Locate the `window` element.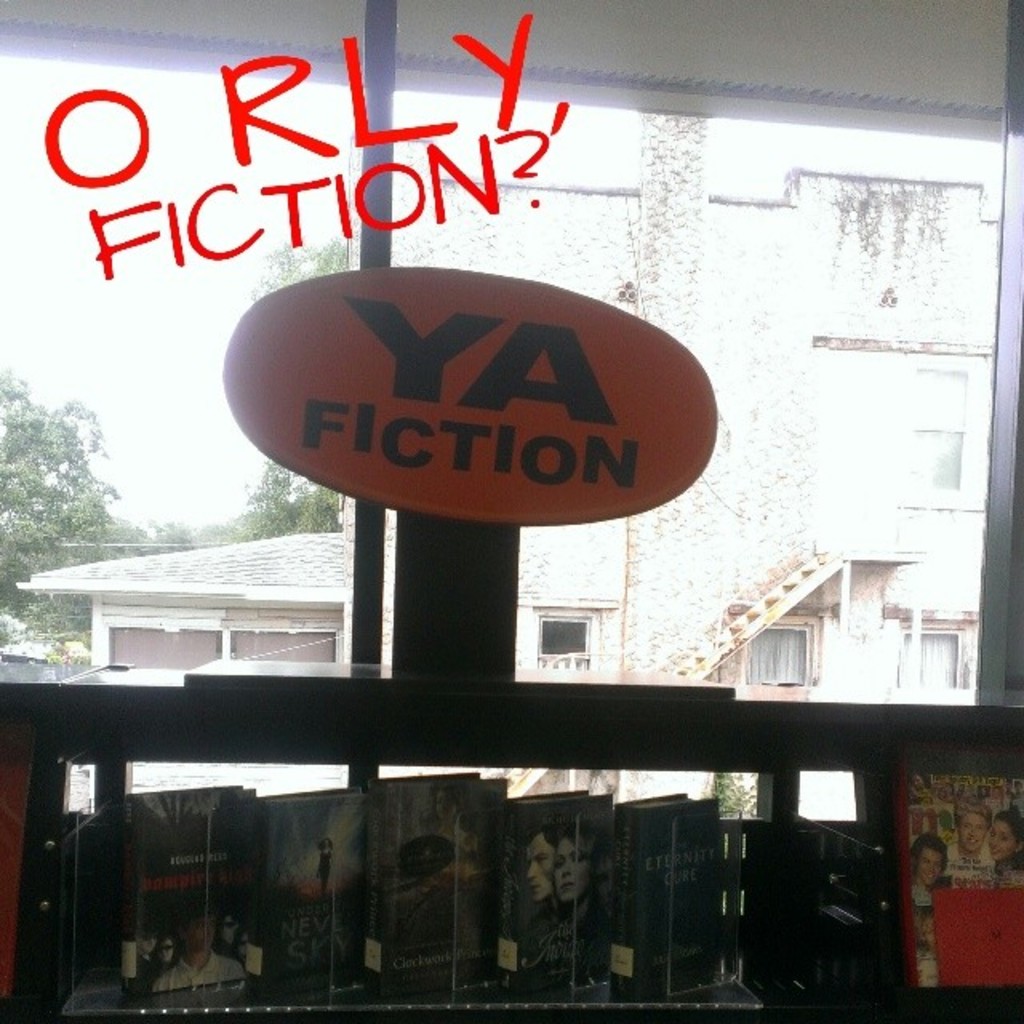
Element bbox: [x1=746, y1=624, x2=810, y2=685].
